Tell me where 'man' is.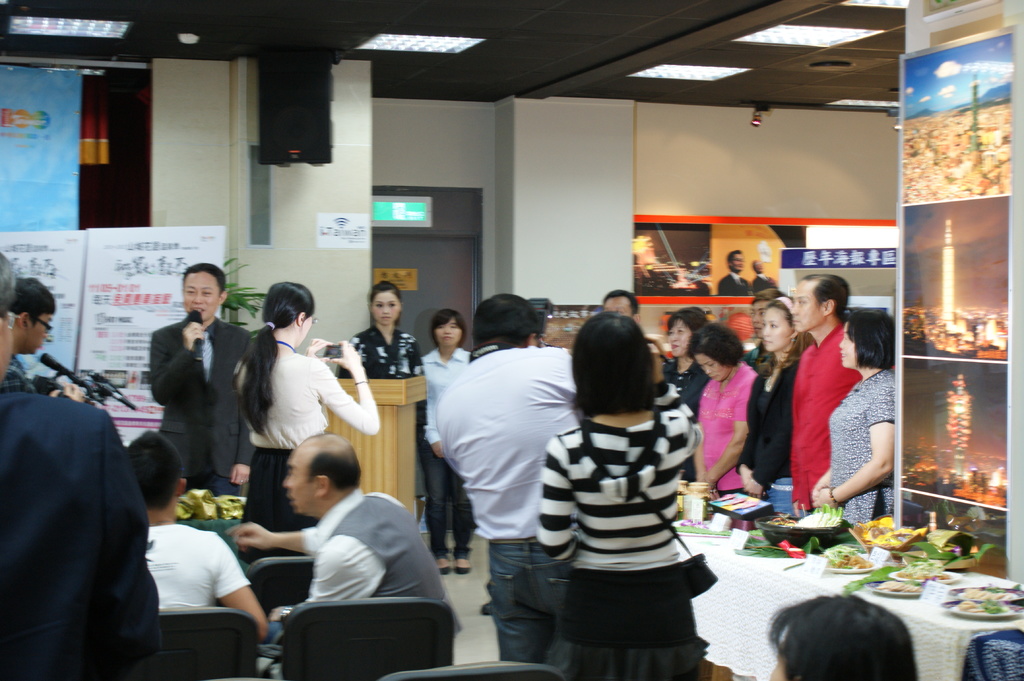
'man' is at (x1=149, y1=259, x2=253, y2=499).
